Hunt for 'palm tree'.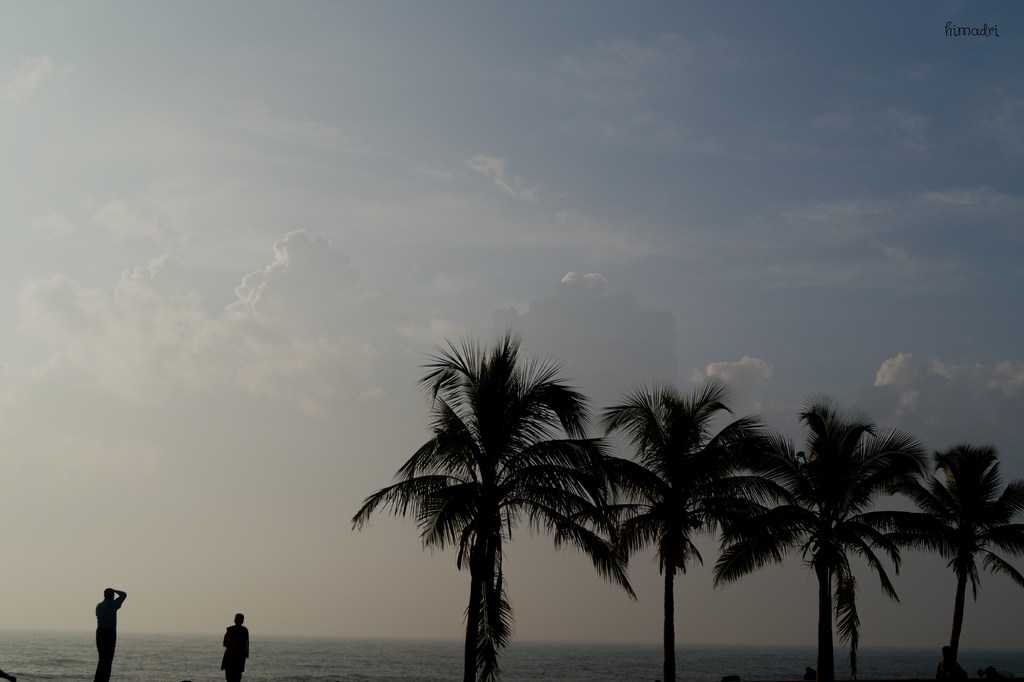
Hunted down at region(574, 379, 771, 651).
